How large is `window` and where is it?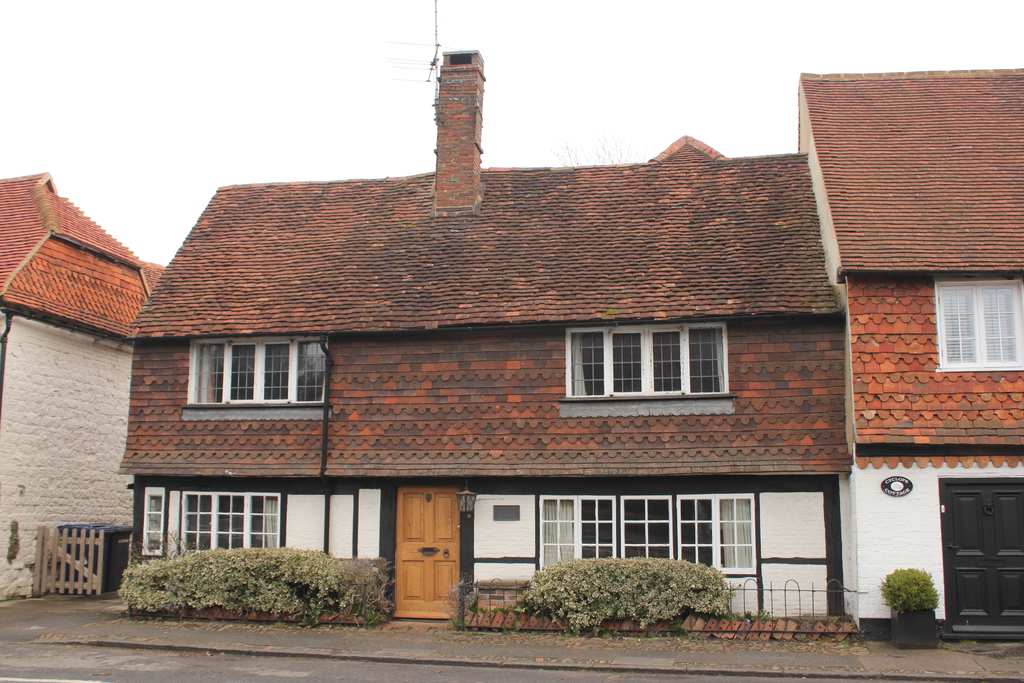
Bounding box: detection(562, 320, 733, 399).
